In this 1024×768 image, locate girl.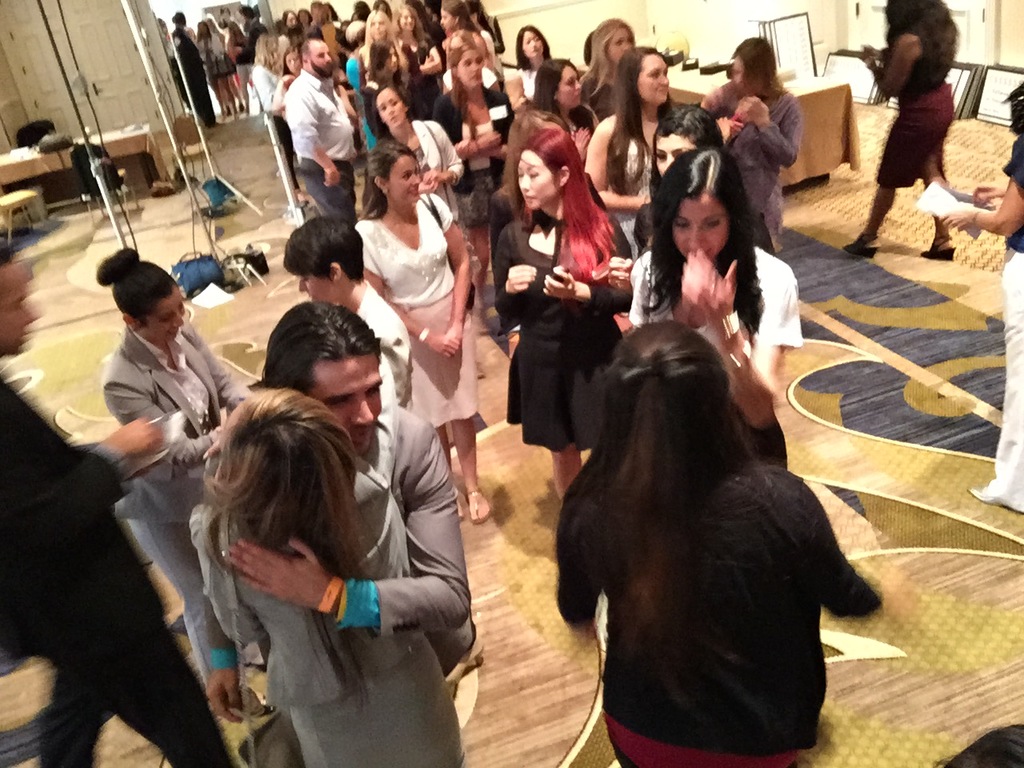
Bounding box: [left=626, top=142, right=803, bottom=472].
